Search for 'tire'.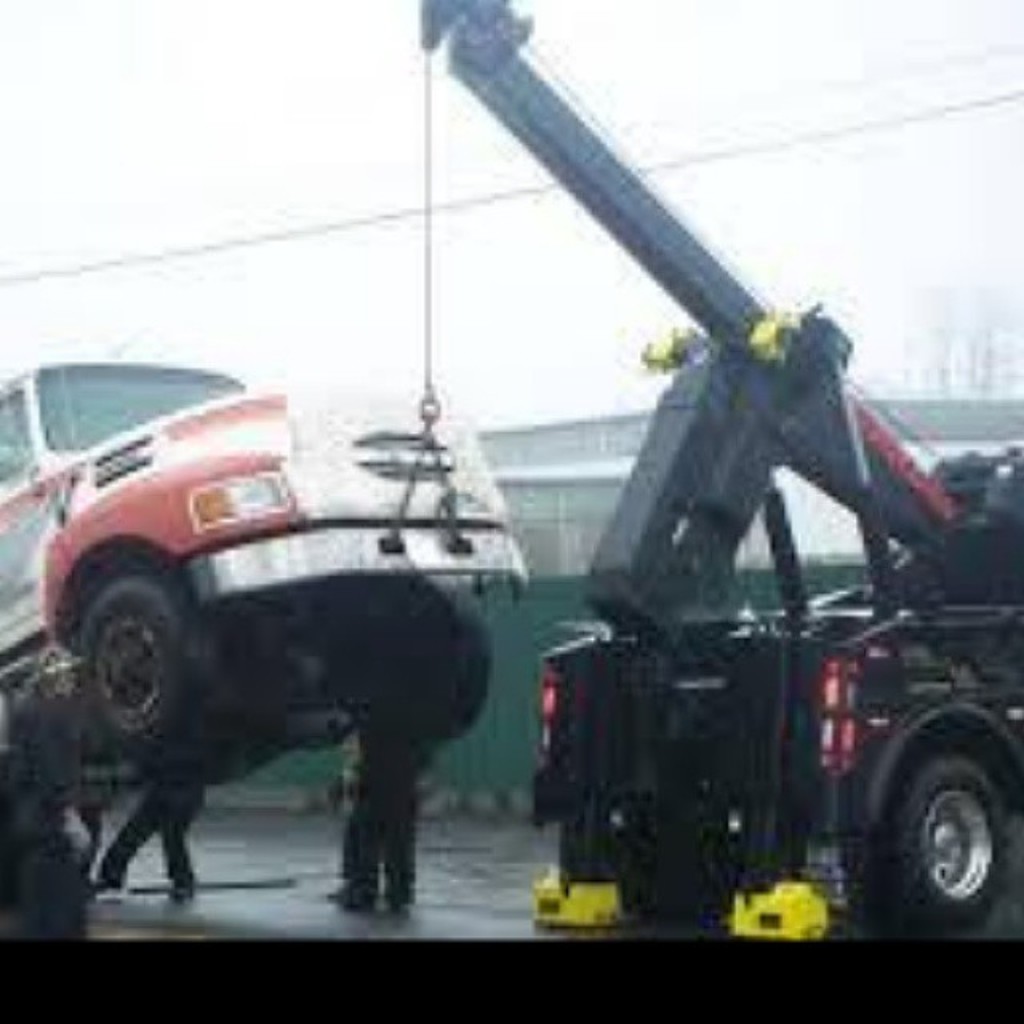
Found at detection(867, 714, 1016, 938).
